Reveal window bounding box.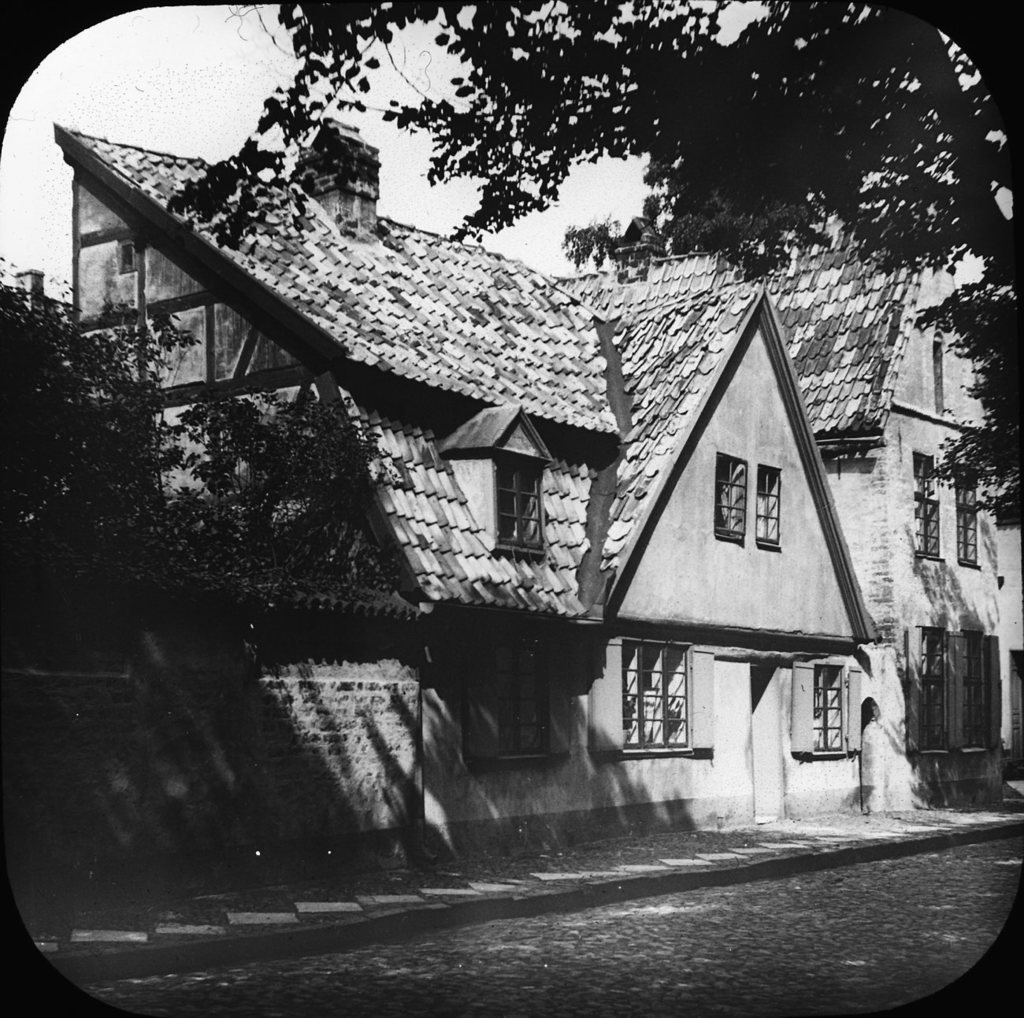
Revealed: x1=463, y1=633, x2=582, y2=768.
